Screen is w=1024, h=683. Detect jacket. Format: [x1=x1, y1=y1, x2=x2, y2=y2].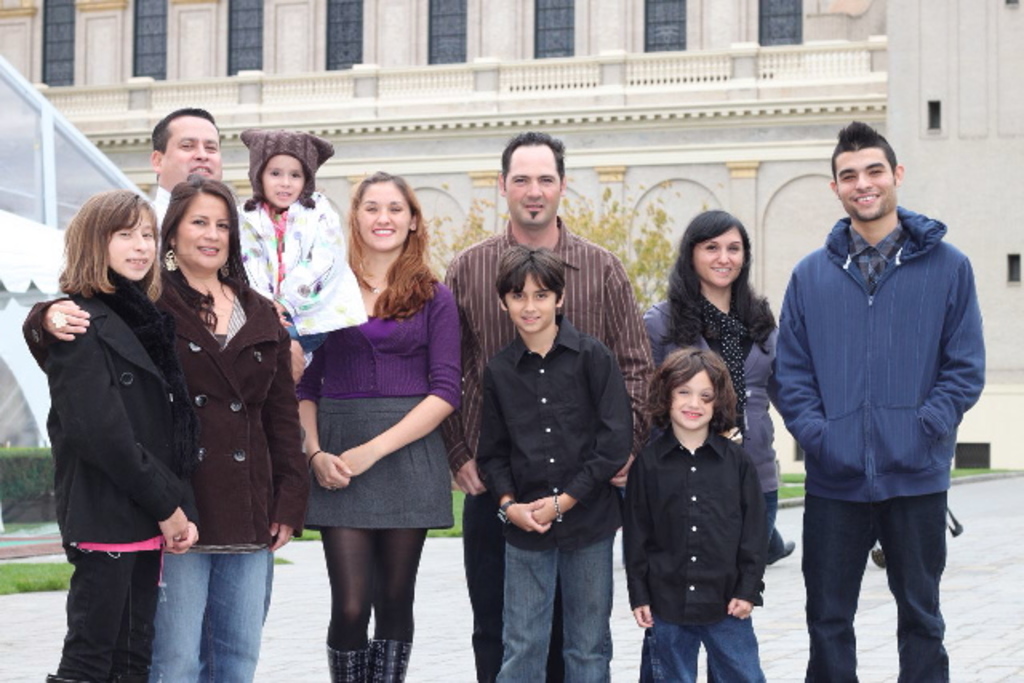
[x1=232, y1=184, x2=368, y2=334].
